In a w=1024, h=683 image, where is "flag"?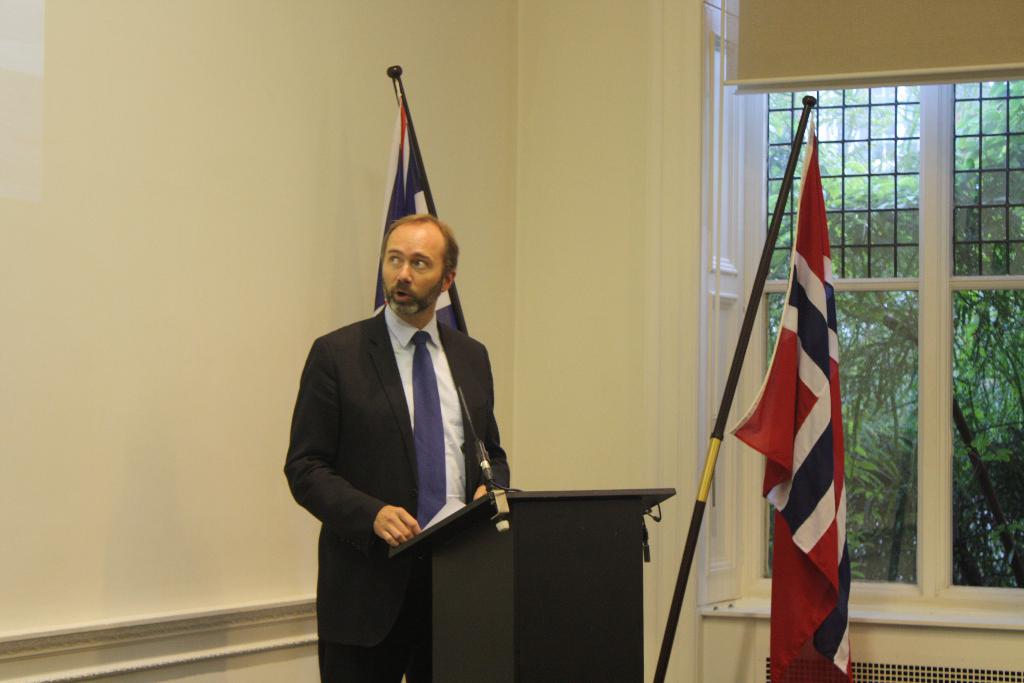
<box>705,117,867,661</box>.
